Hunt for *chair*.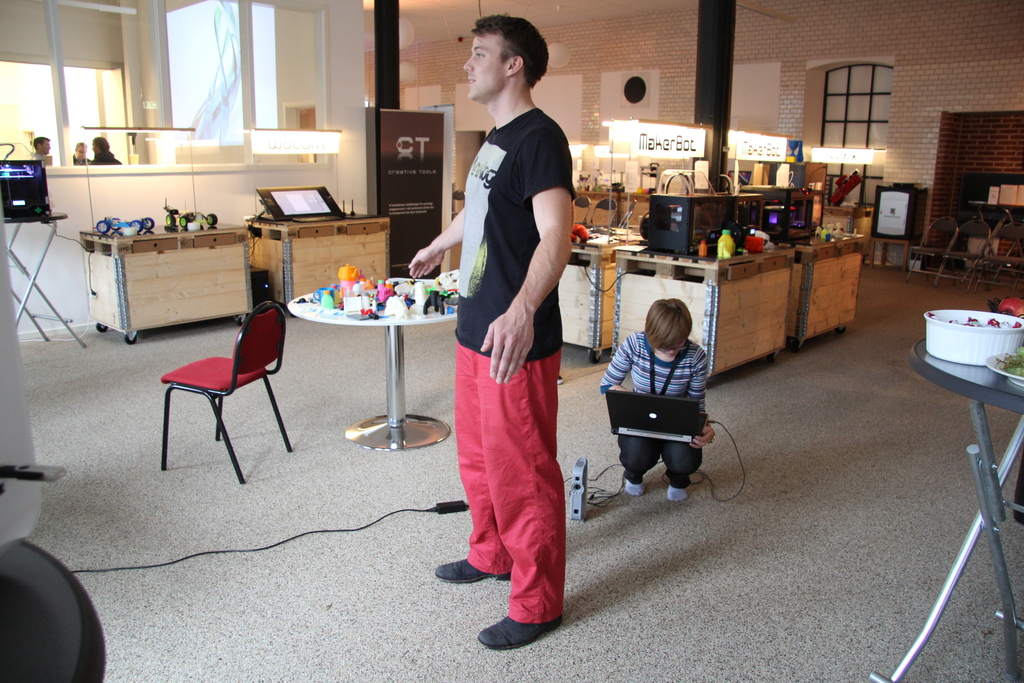
Hunted down at region(150, 288, 290, 490).
